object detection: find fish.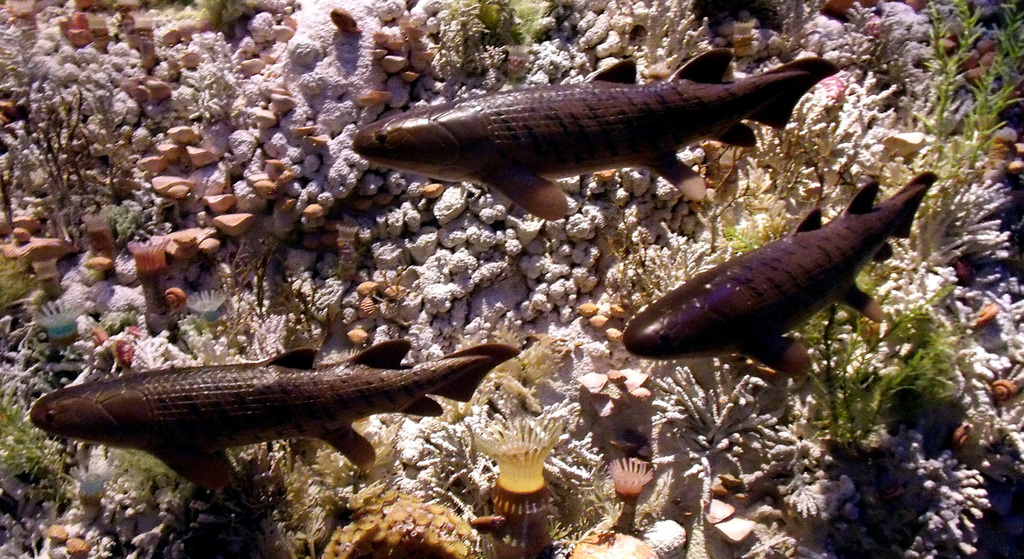
select_region(20, 342, 522, 497).
